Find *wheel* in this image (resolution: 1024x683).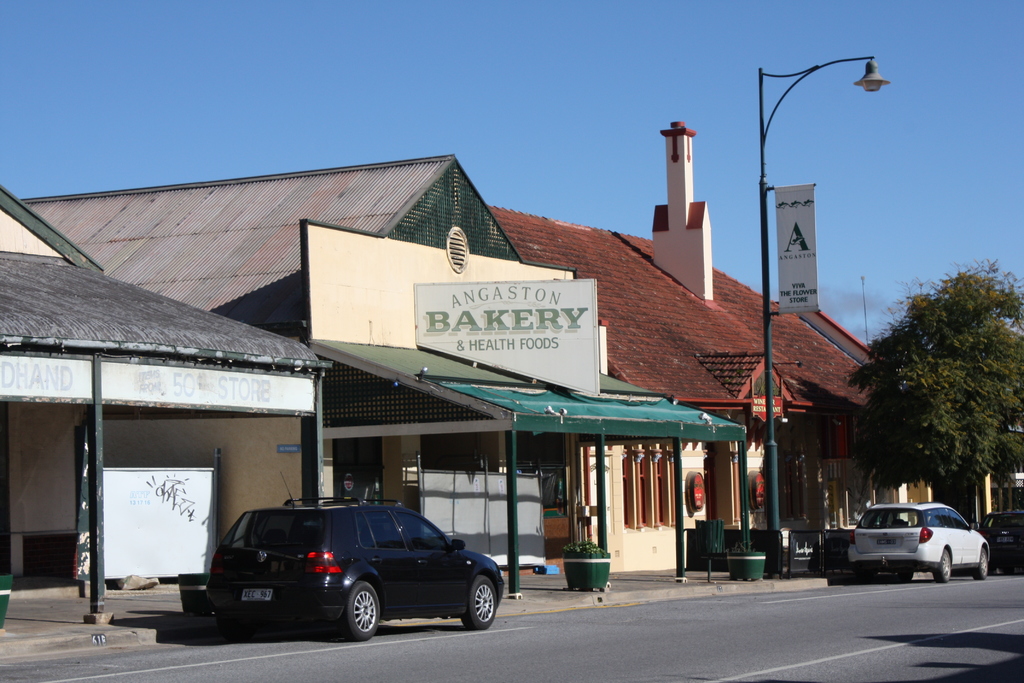
{"x1": 316, "y1": 589, "x2": 388, "y2": 648}.
